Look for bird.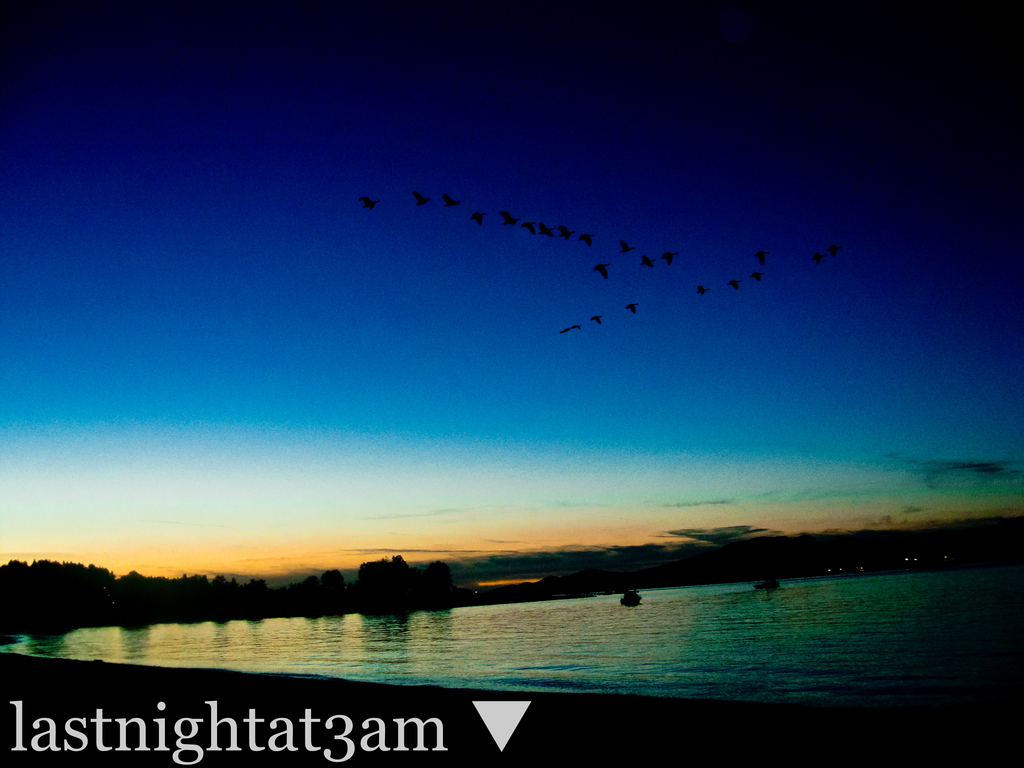
Found: (left=620, top=236, right=636, bottom=252).
